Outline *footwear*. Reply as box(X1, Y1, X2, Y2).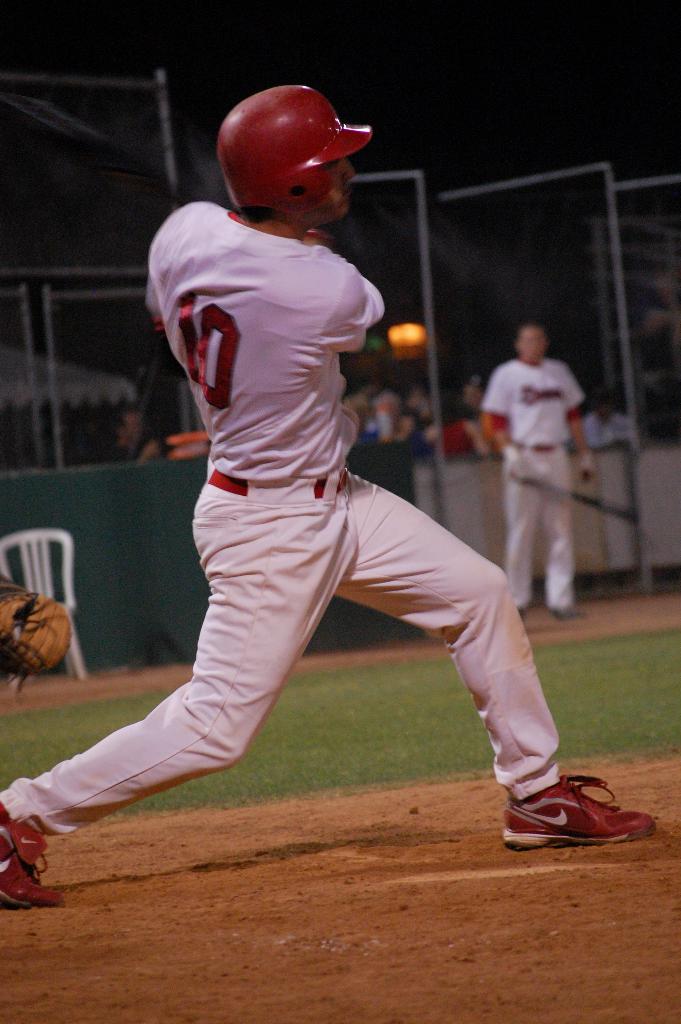
box(0, 570, 74, 691).
